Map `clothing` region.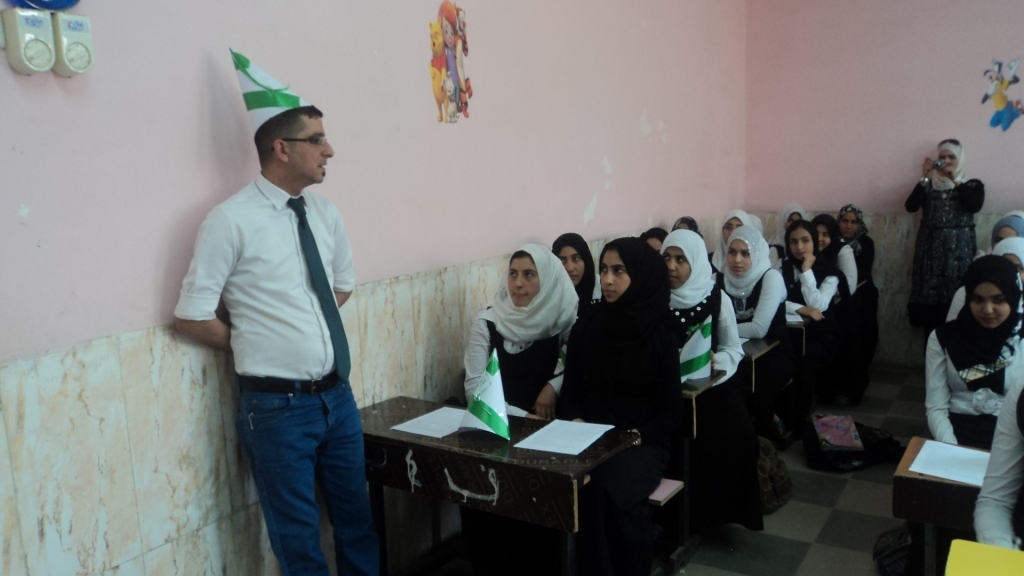
Mapped to 981/78/1020/132.
